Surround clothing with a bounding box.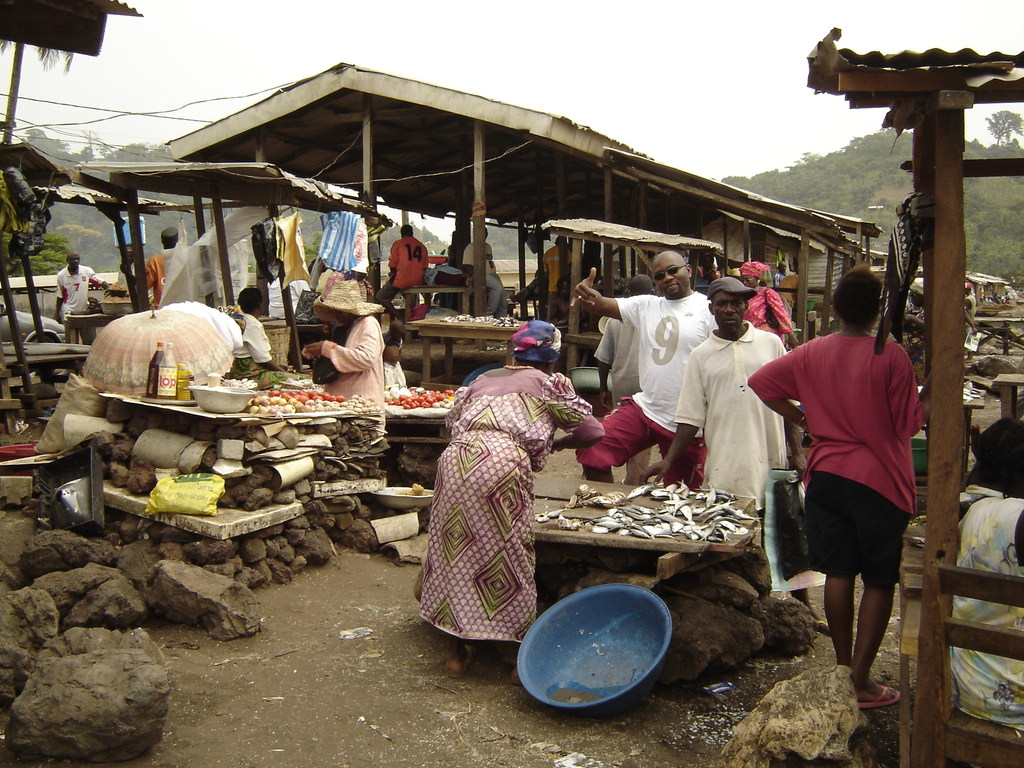
<bbox>143, 239, 177, 303</bbox>.
